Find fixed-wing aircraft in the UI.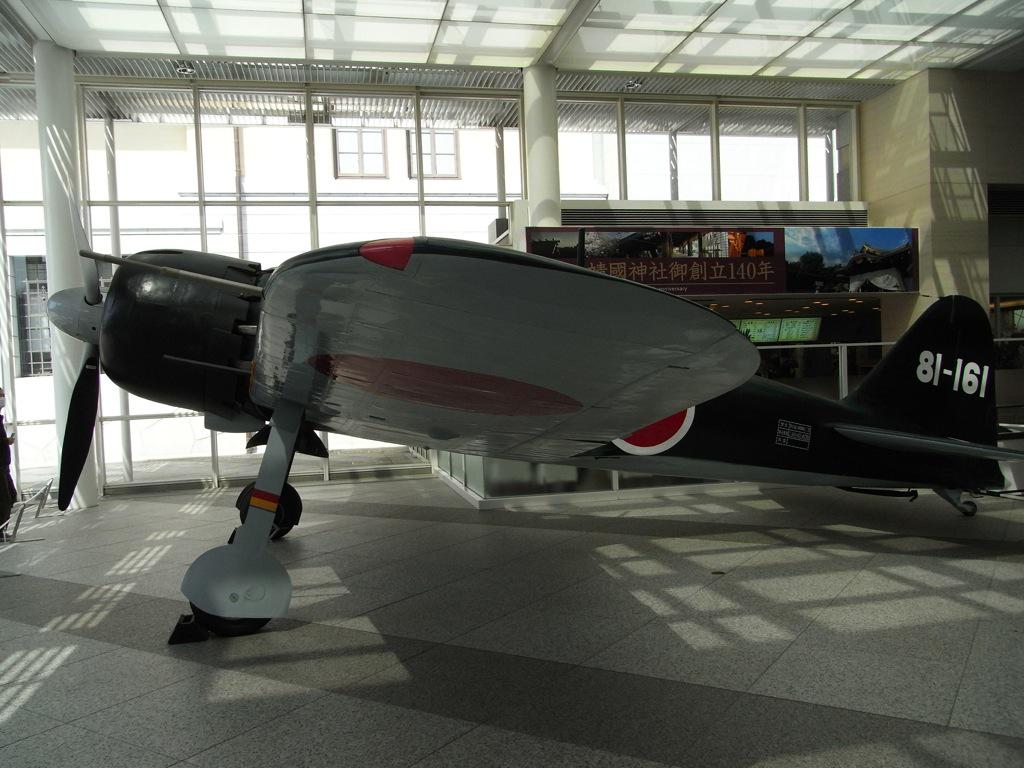
UI element at l=36, t=173, r=1023, b=639.
